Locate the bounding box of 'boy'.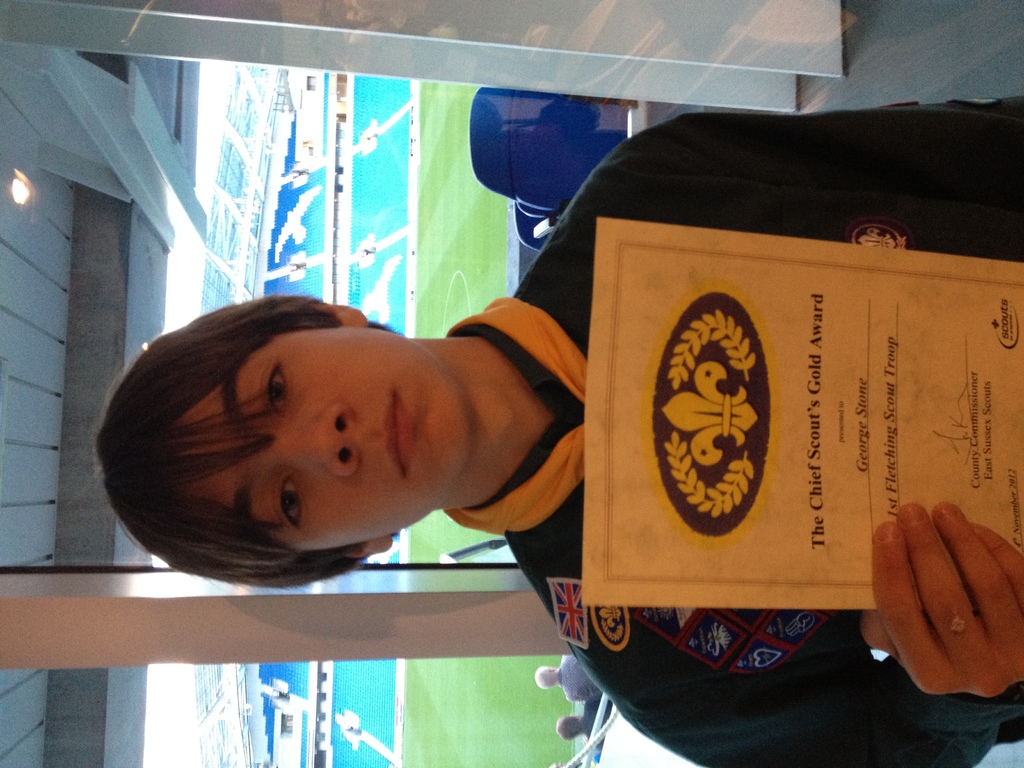
Bounding box: {"left": 90, "top": 105, "right": 1023, "bottom": 767}.
